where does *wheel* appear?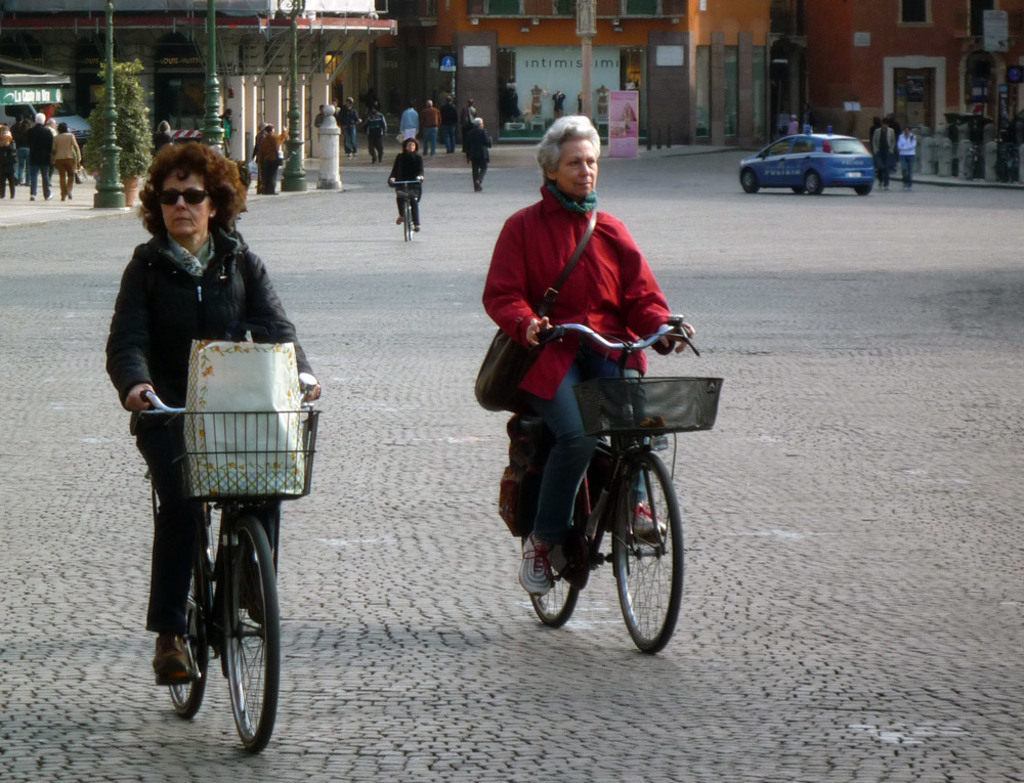
Appears at (228, 513, 282, 752).
